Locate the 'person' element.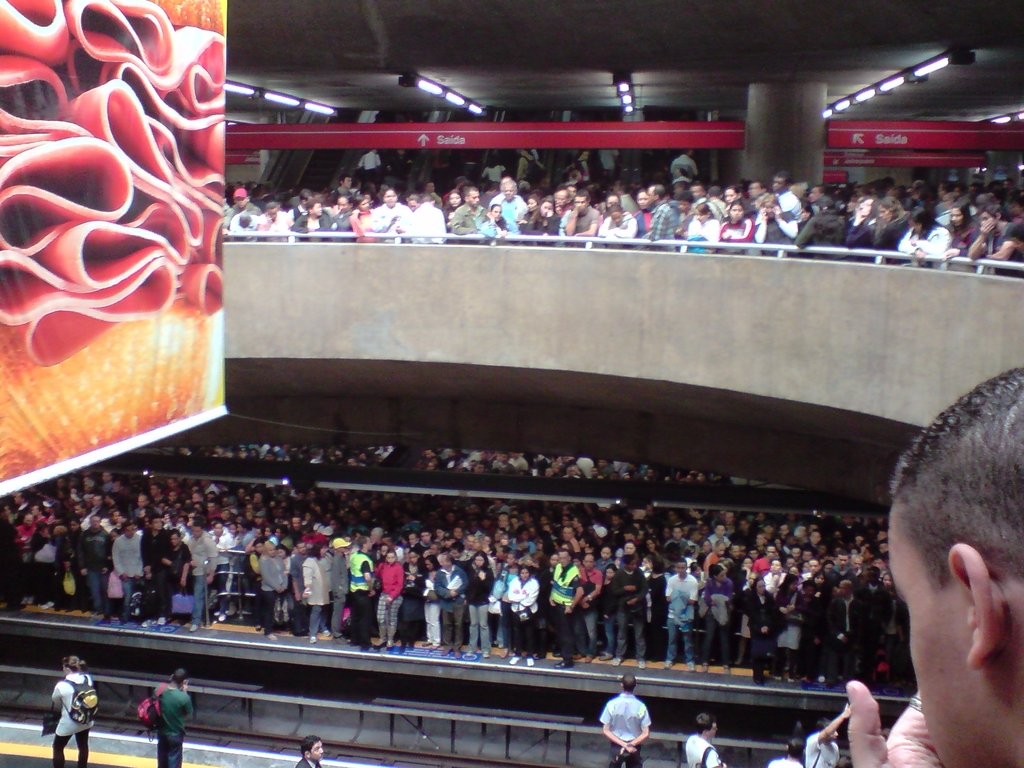
Element bbox: box(947, 200, 977, 271).
